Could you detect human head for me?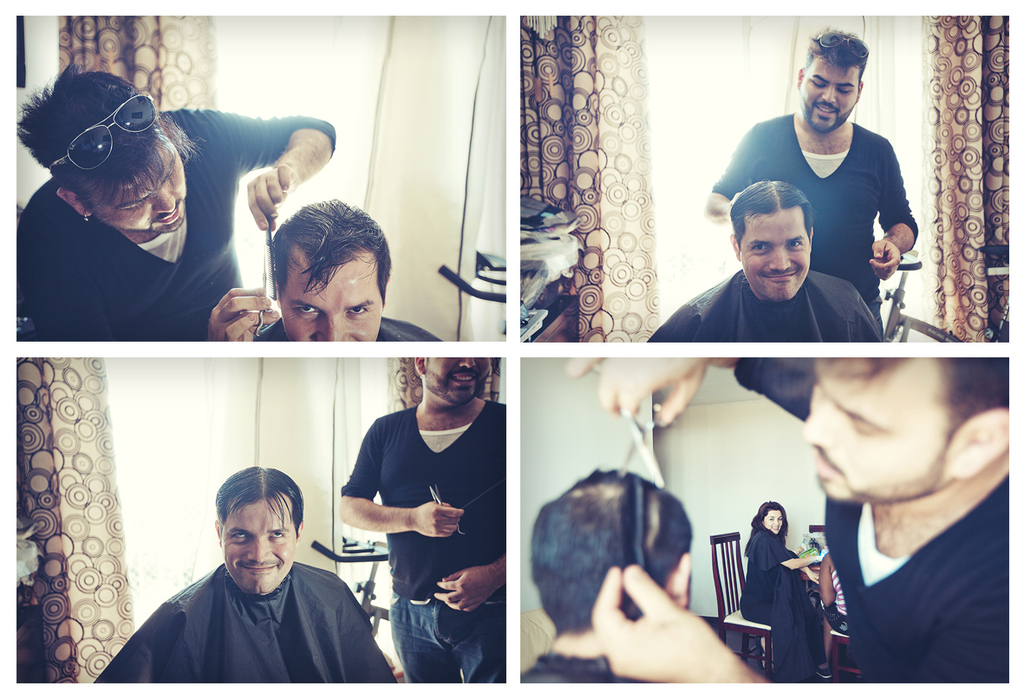
Detection result: l=265, t=204, r=388, b=345.
